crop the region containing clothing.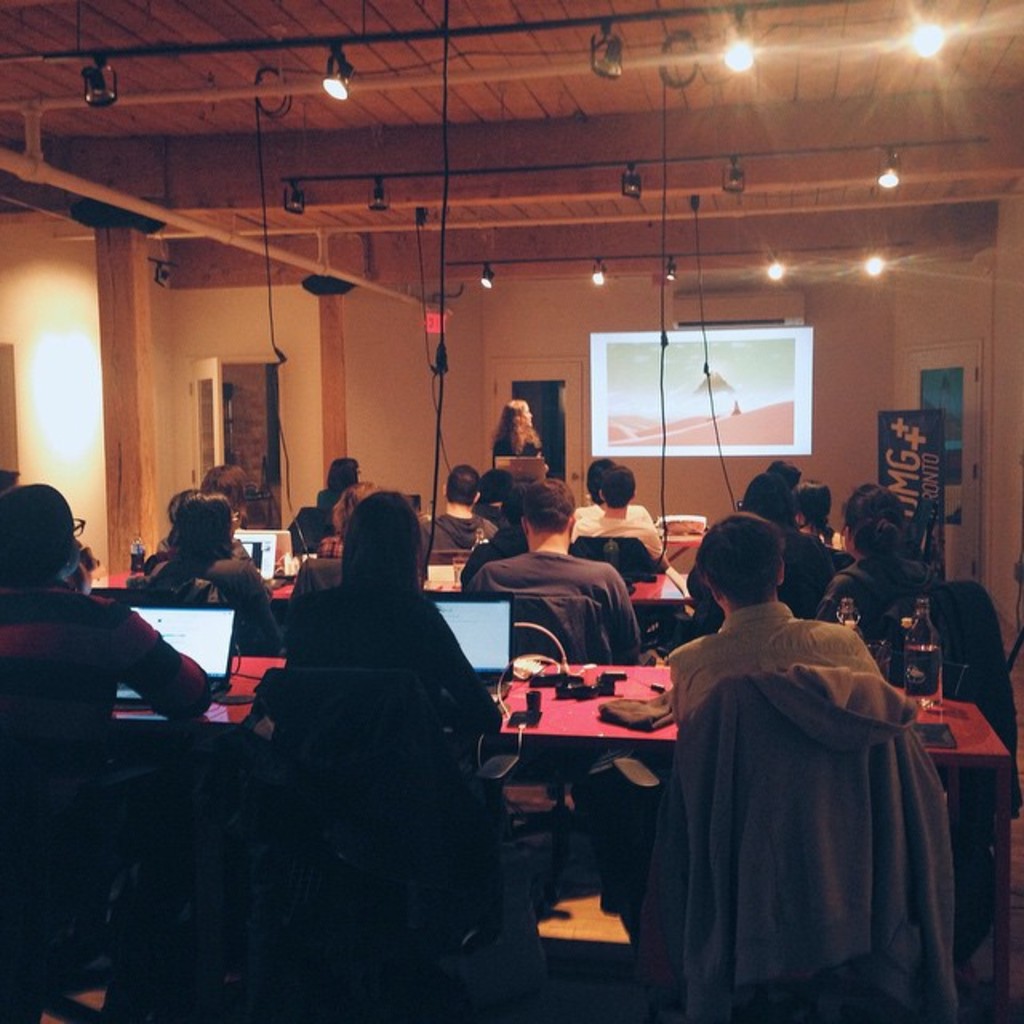
Crop region: BBox(424, 514, 499, 554).
